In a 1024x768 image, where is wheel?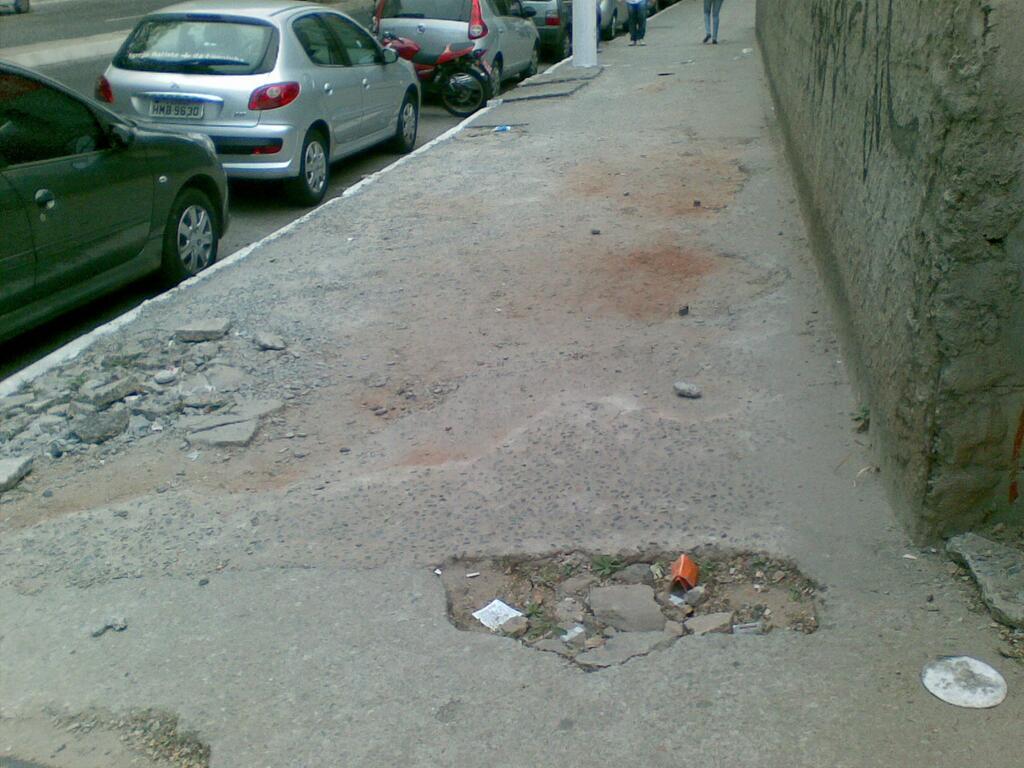
161,190,217,274.
